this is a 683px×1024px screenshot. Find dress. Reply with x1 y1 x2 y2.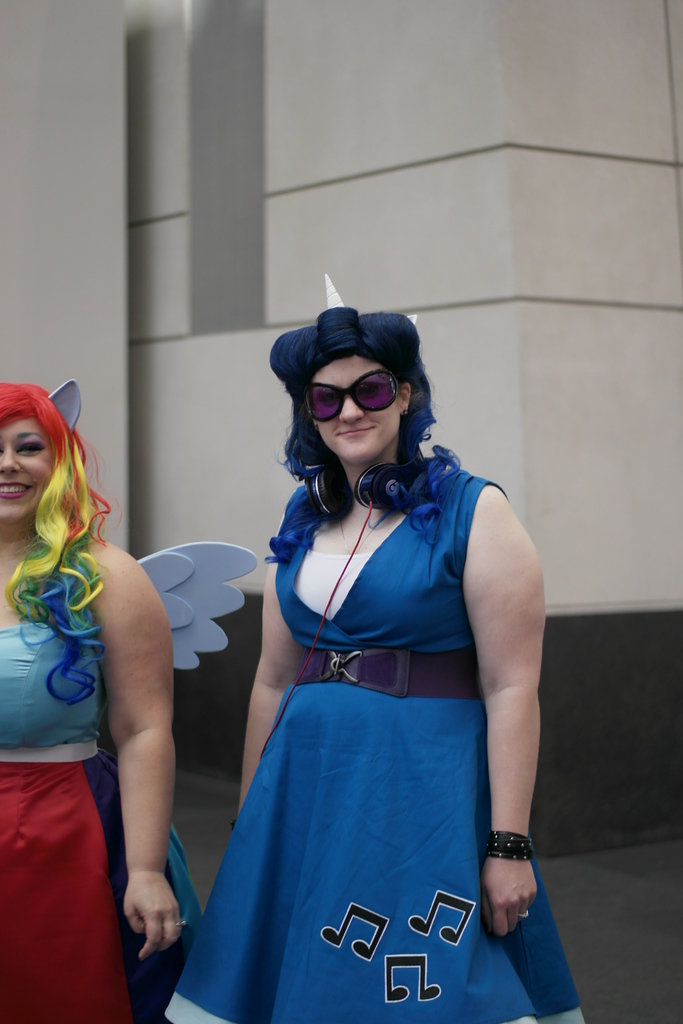
161 452 584 1023.
